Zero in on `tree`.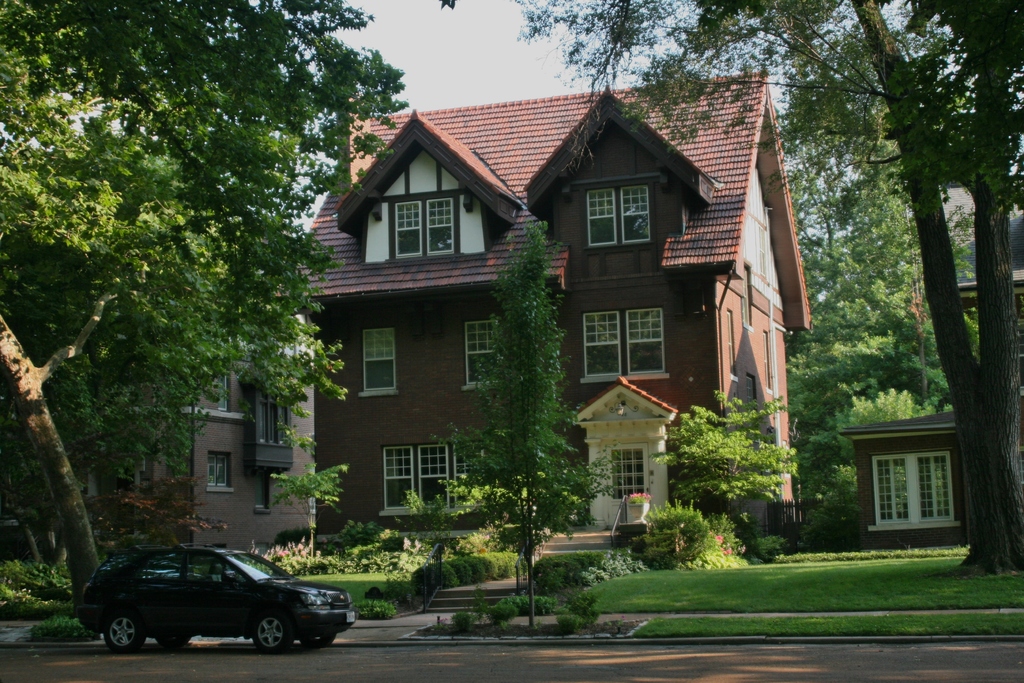
Zeroed in: detection(493, 0, 1023, 588).
